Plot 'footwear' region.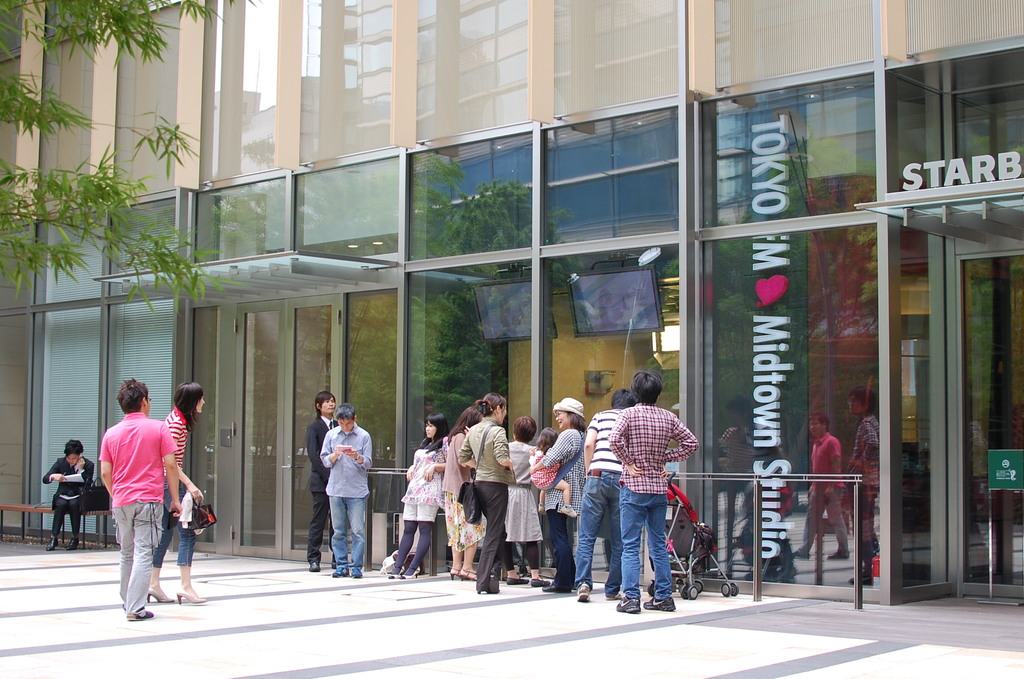
Plotted at [left=616, top=593, right=642, bottom=615].
